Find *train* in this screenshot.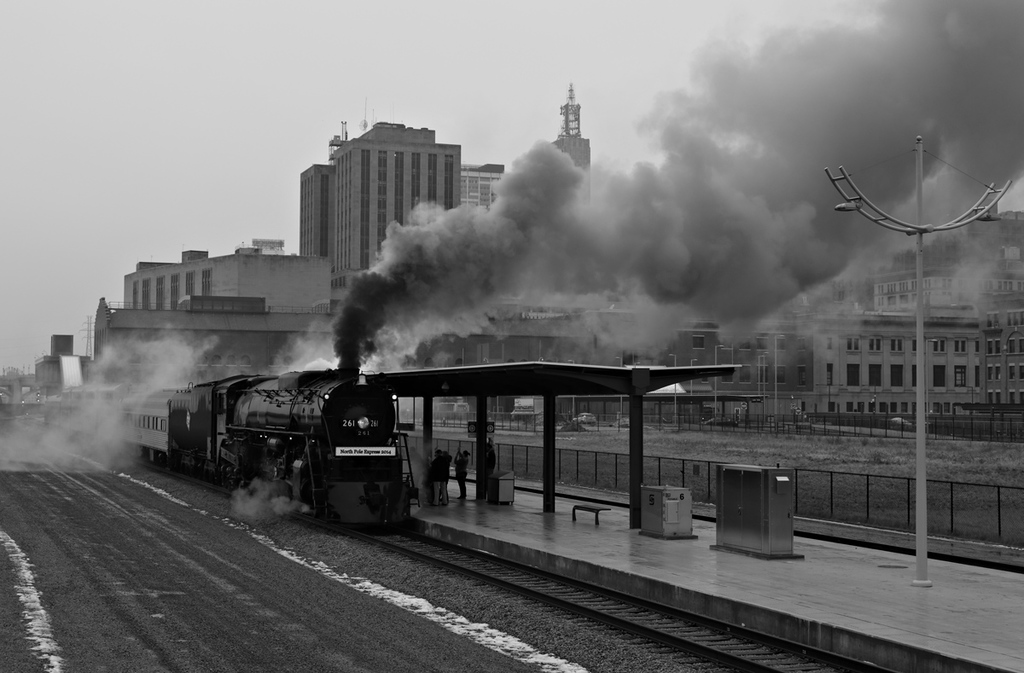
The bounding box for *train* is {"x1": 120, "y1": 370, "x2": 419, "y2": 528}.
